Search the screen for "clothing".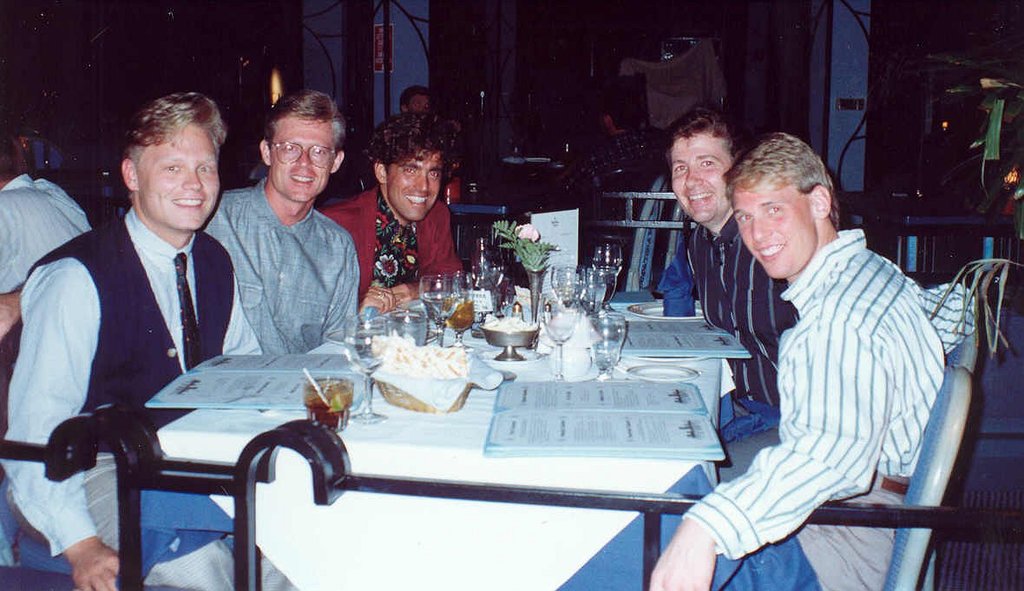
Found at (0,215,255,590).
